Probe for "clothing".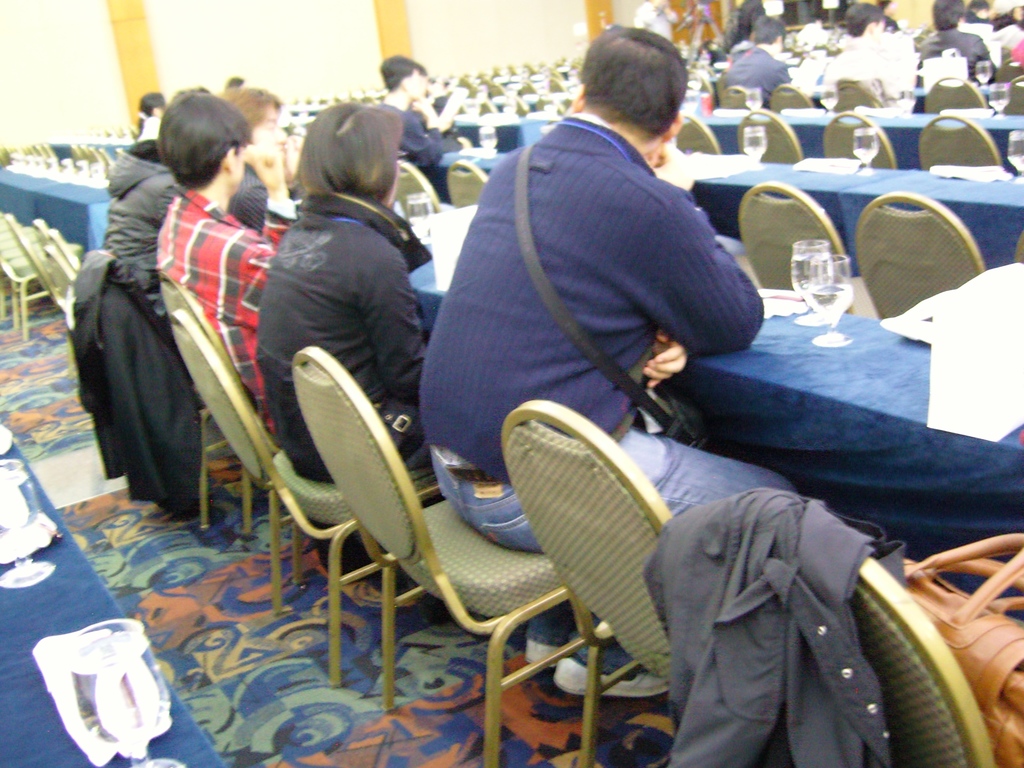
Probe result: pyautogui.locateOnScreen(820, 31, 907, 106).
